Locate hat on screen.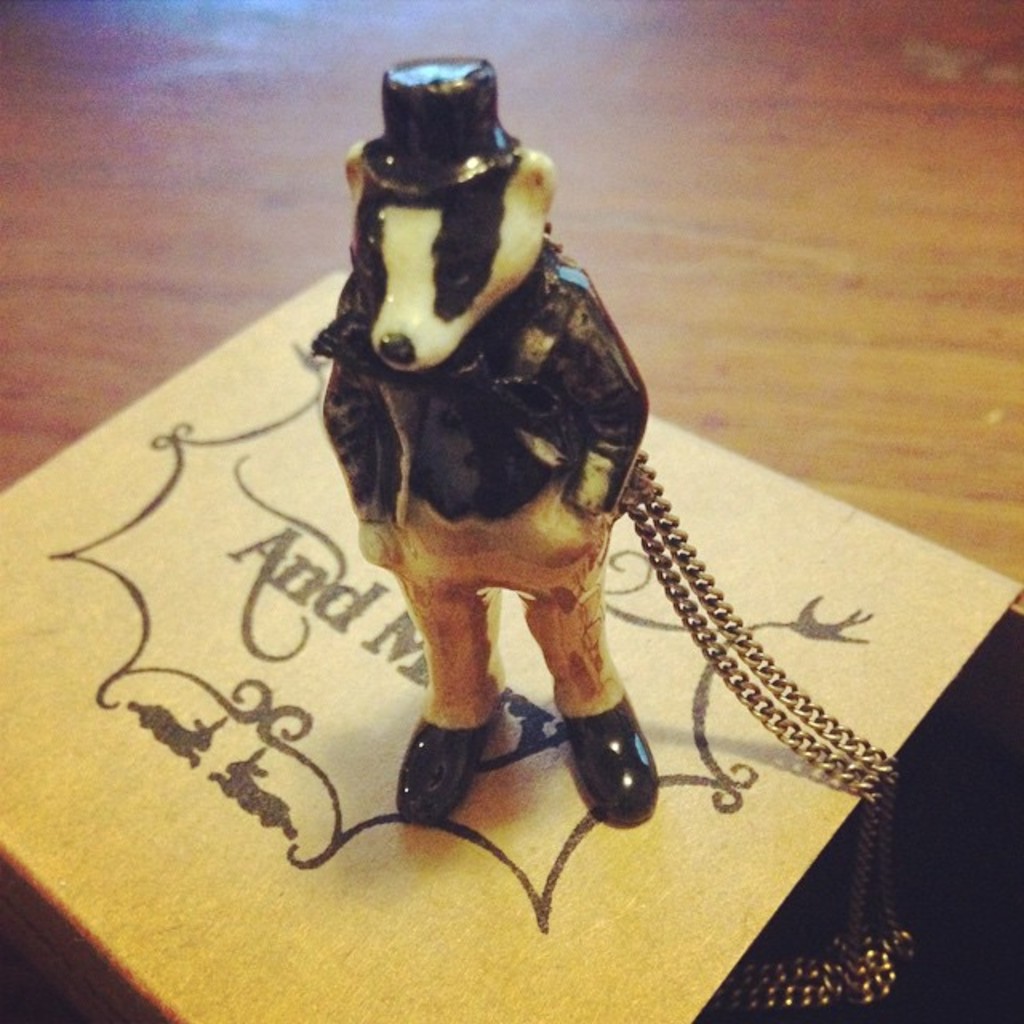
On screen at rect(358, 56, 520, 194).
